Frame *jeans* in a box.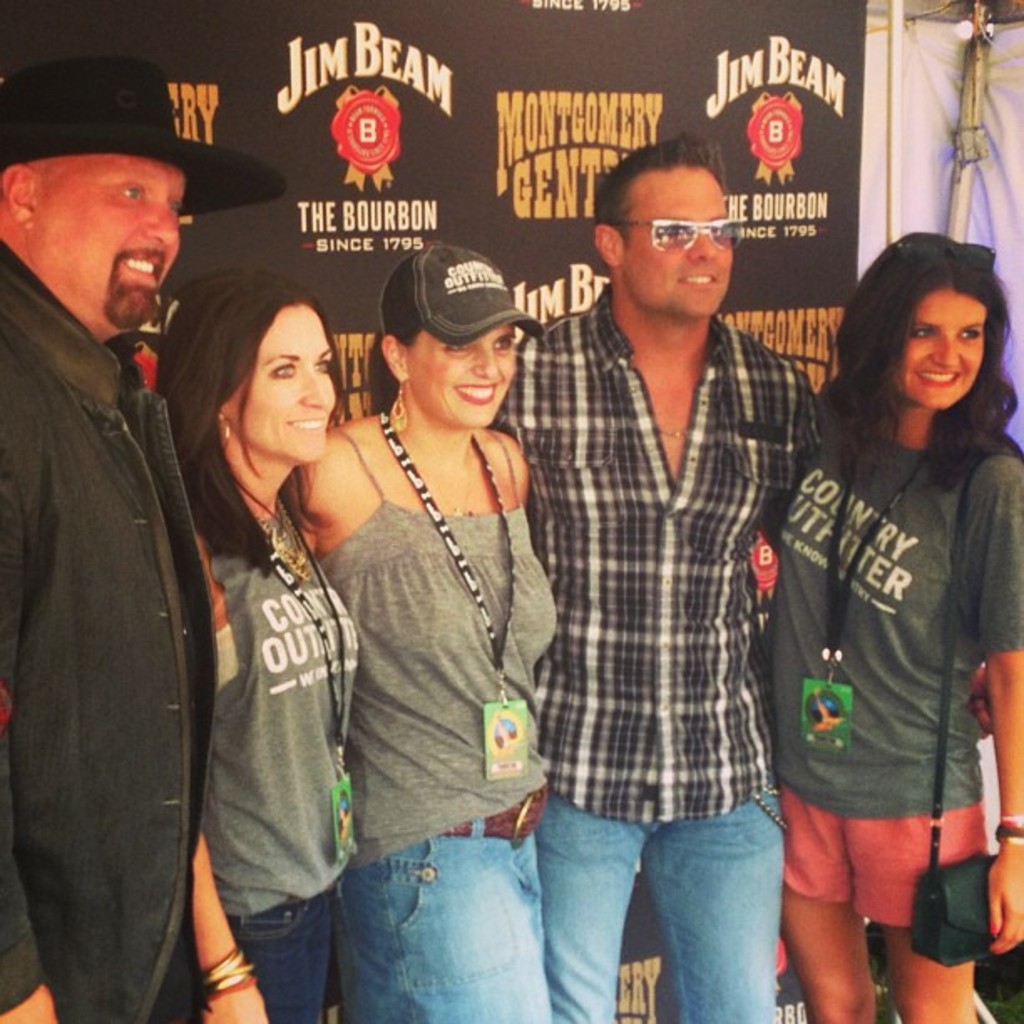
locate(306, 818, 591, 1014).
